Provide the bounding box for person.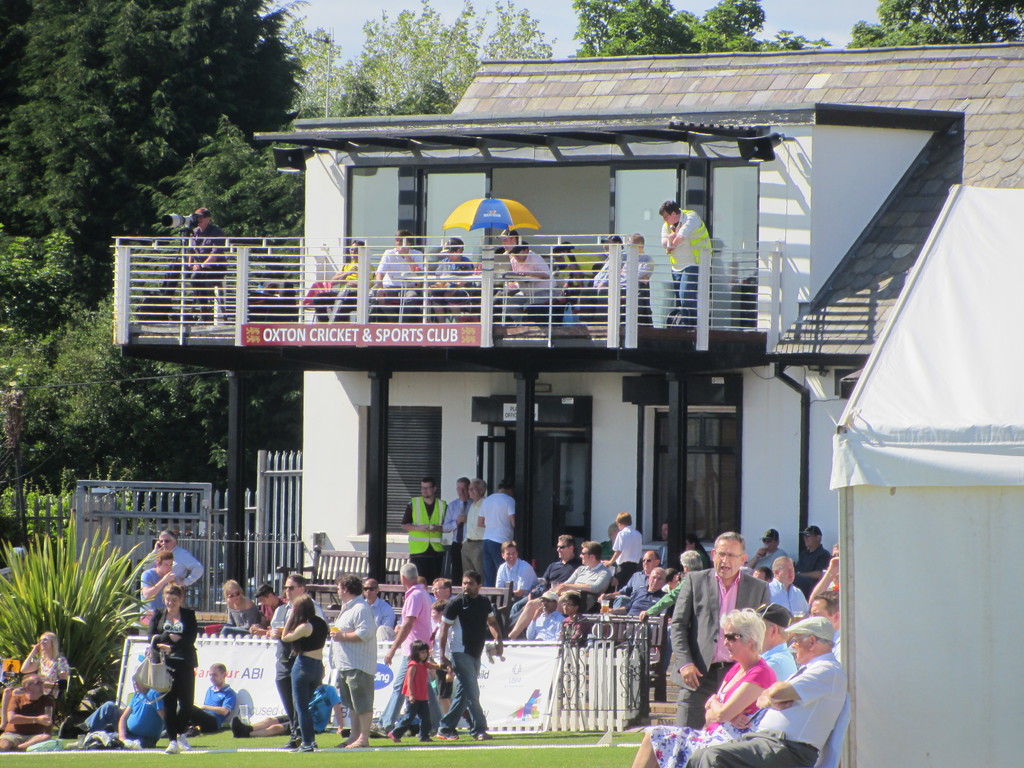
Rect(319, 240, 372, 326).
